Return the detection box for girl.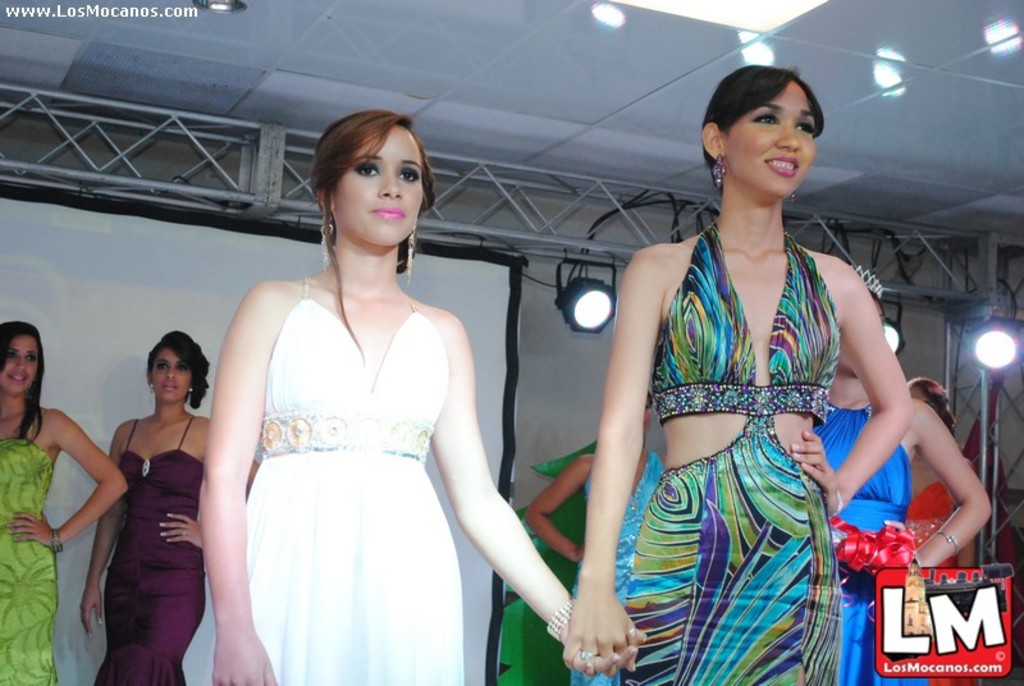
x1=0, y1=320, x2=127, y2=685.
